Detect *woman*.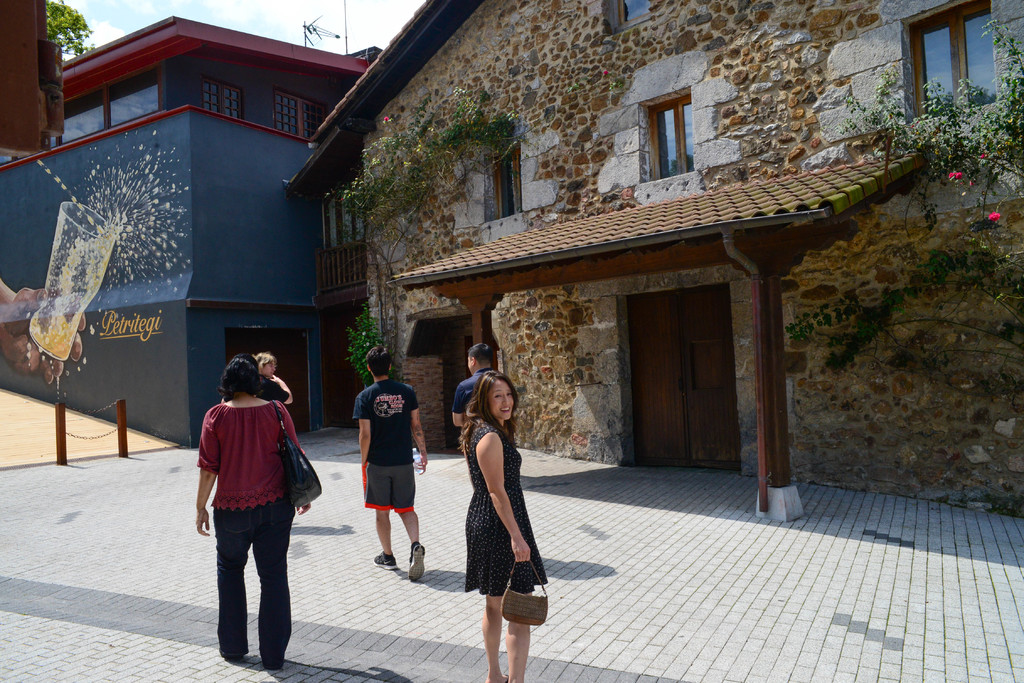
Detected at rect(448, 352, 548, 663).
